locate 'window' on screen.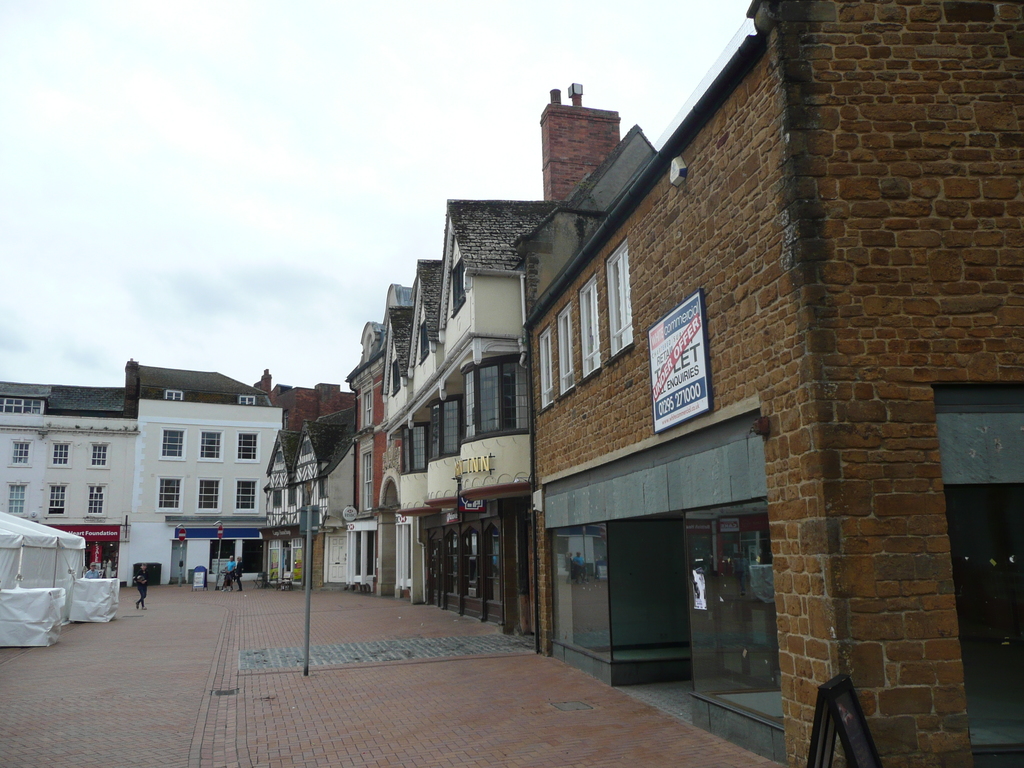
On screen at [left=582, top=269, right=595, bottom=378].
